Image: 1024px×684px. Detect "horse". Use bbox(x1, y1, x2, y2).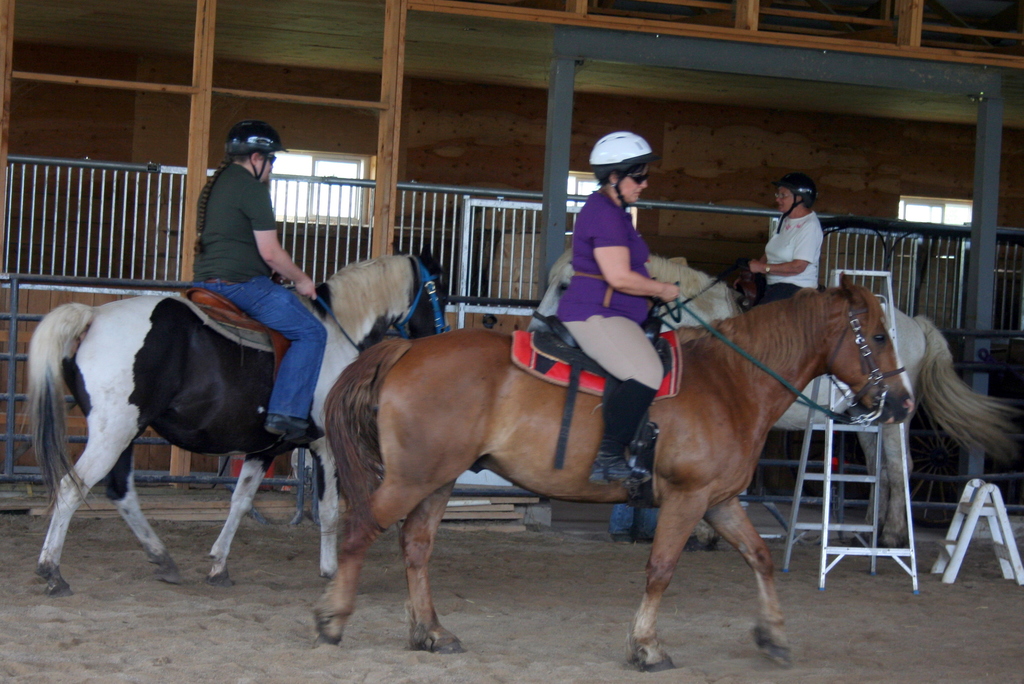
bbox(30, 236, 450, 597).
